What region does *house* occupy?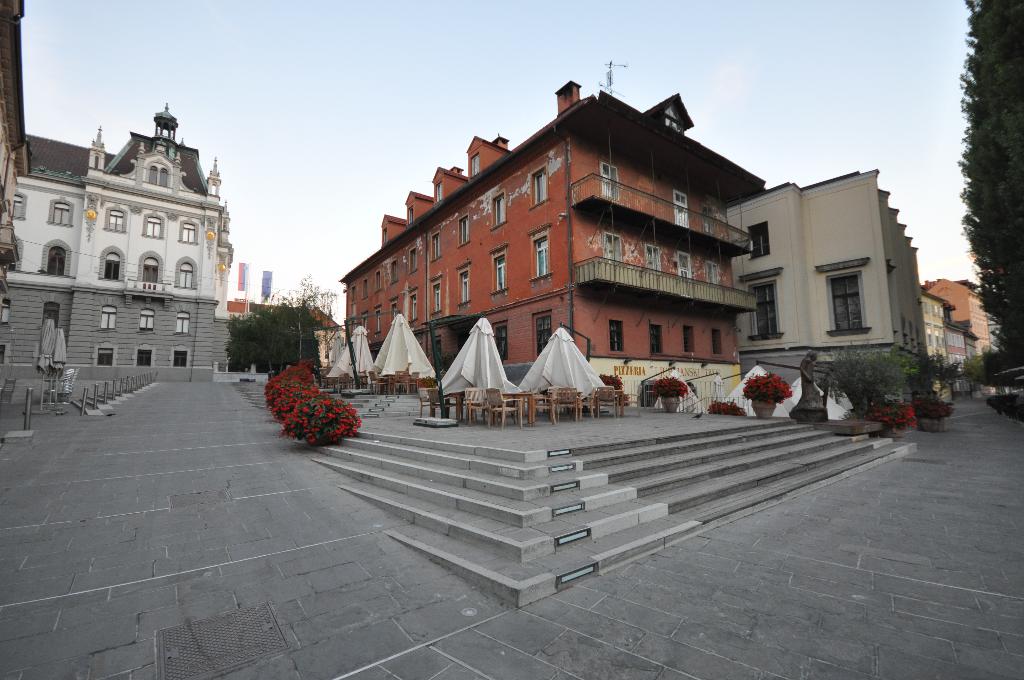
(924, 289, 951, 368).
